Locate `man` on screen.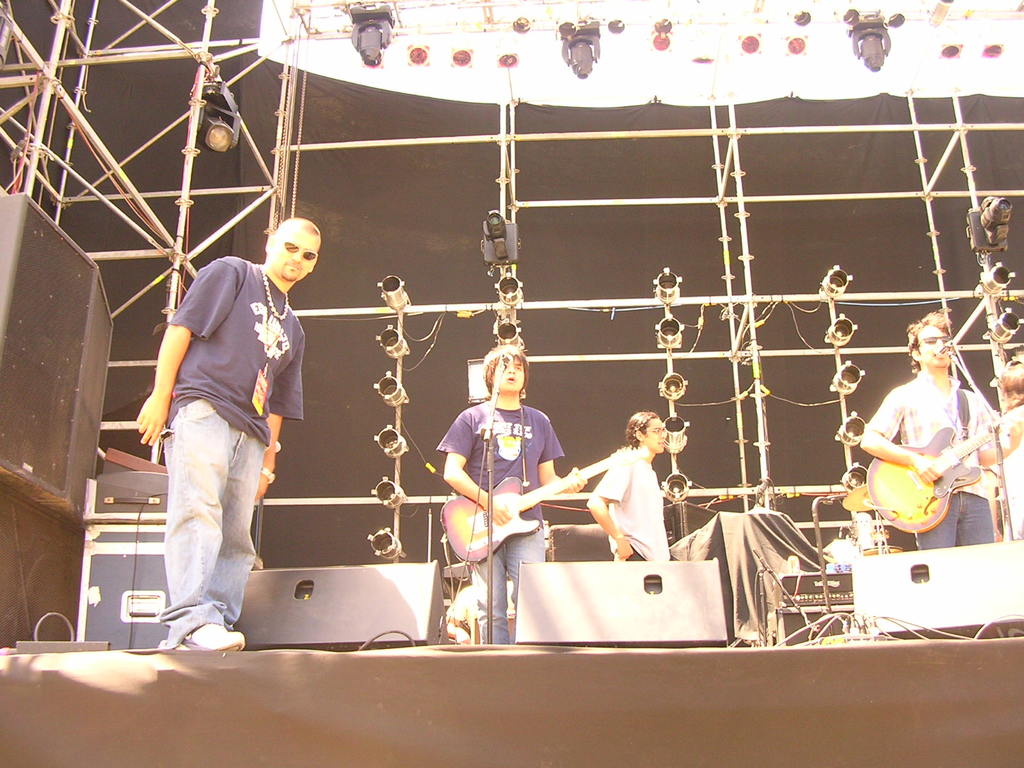
On screen at locate(585, 412, 671, 563).
